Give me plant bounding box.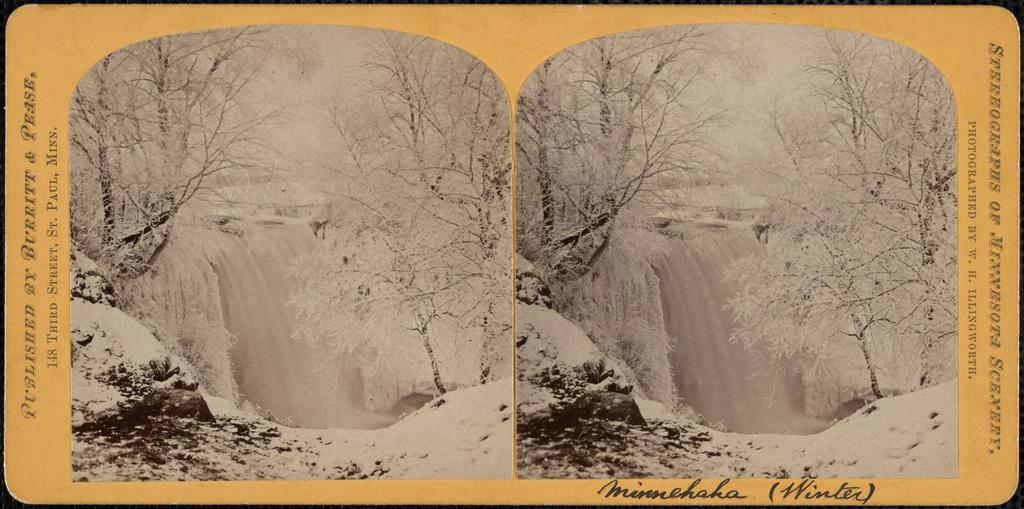
locate(561, 279, 698, 425).
